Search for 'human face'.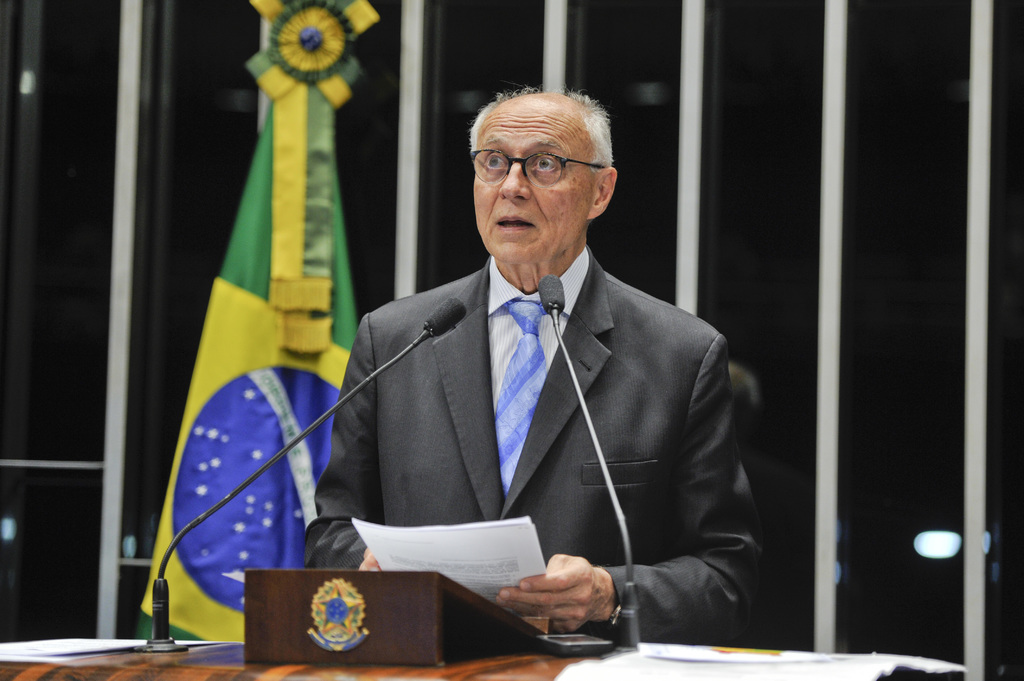
Found at 472,106,590,259.
